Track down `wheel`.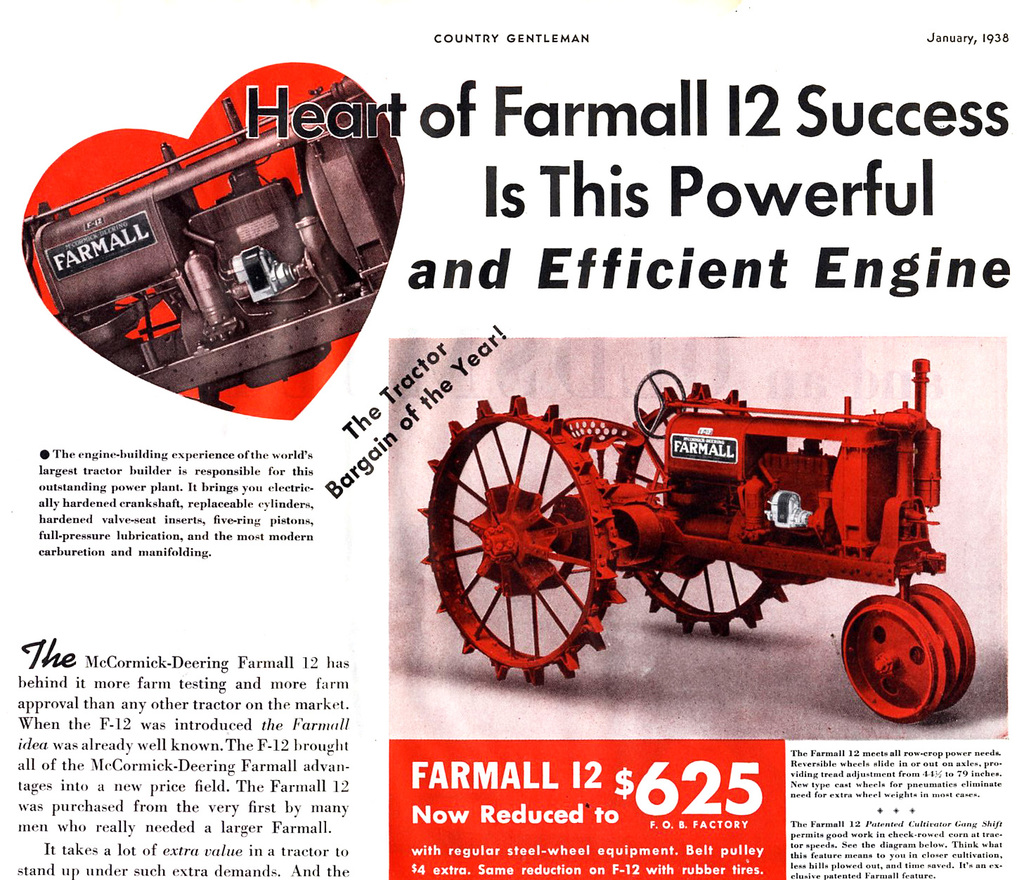
Tracked to [895,581,980,716].
